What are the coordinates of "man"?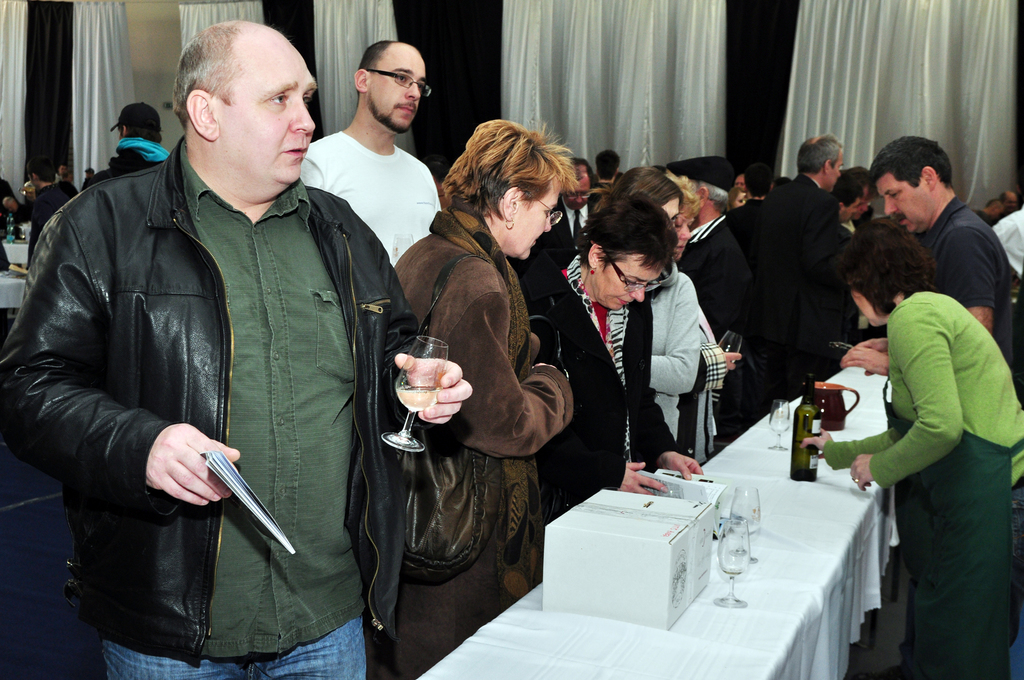
pyautogui.locateOnScreen(295, 36, 447, 271).
